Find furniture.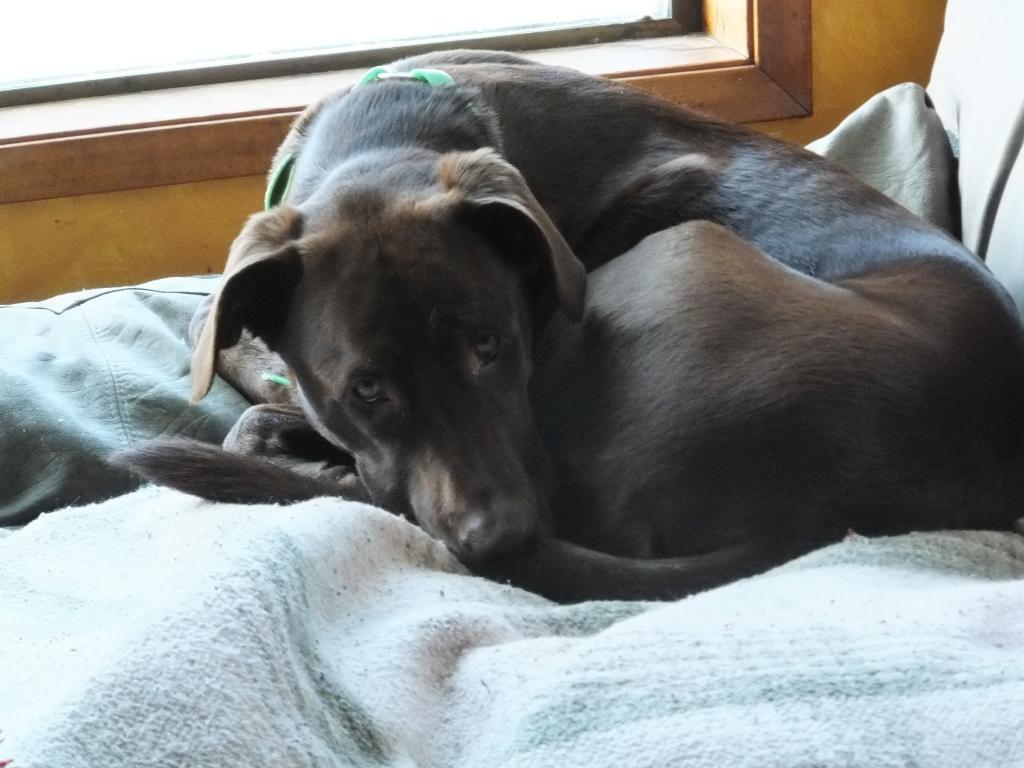
[x1=0, y1=0, x2=1023, y2=767].
